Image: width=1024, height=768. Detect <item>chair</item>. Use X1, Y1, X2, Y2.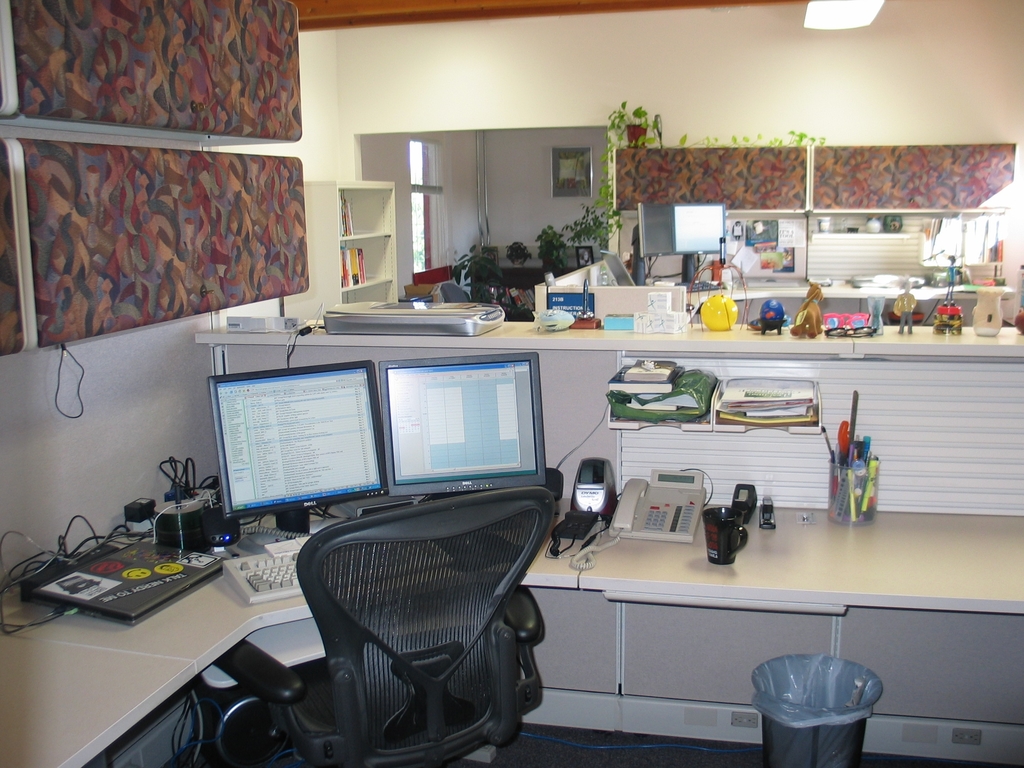
269, 495, 560, 764.
